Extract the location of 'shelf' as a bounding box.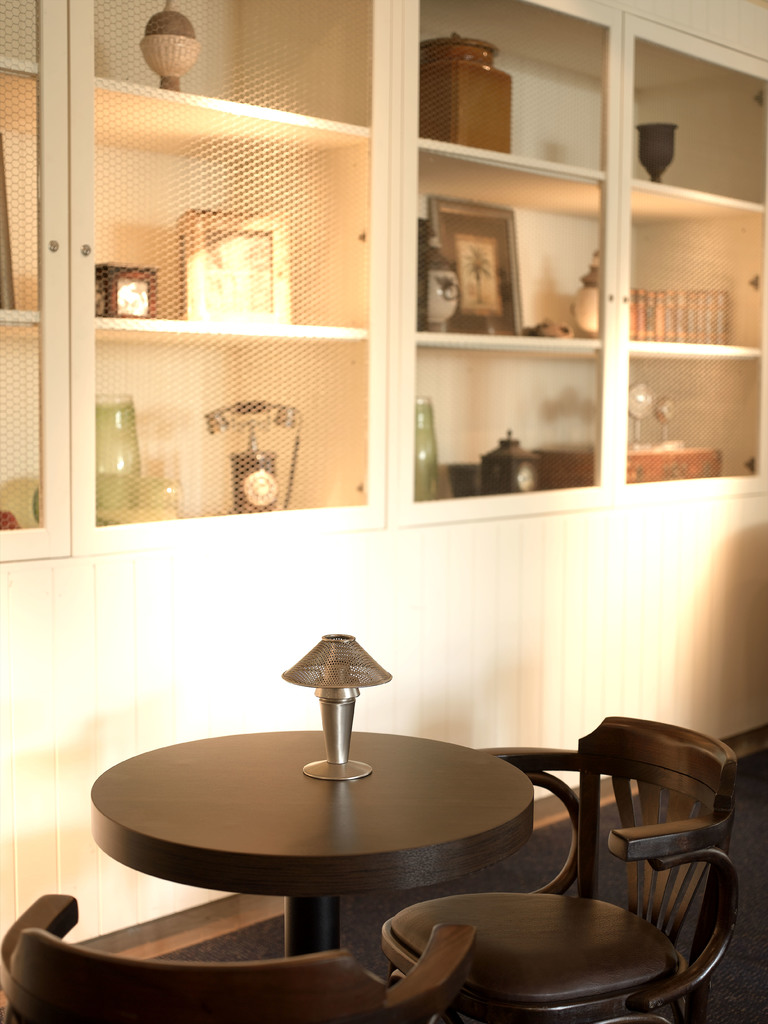
left=400, top=140, right=612, bottom=362.
